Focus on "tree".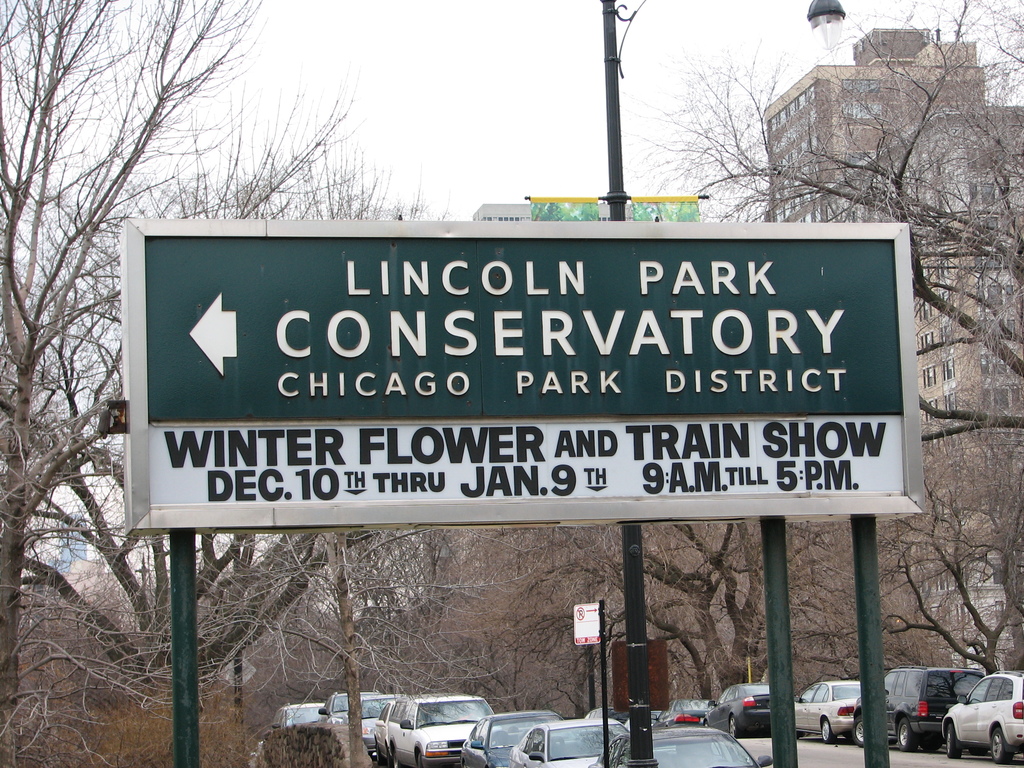
Focused at pyautogui.locateOnScreen(307, 141, 534, 730).
